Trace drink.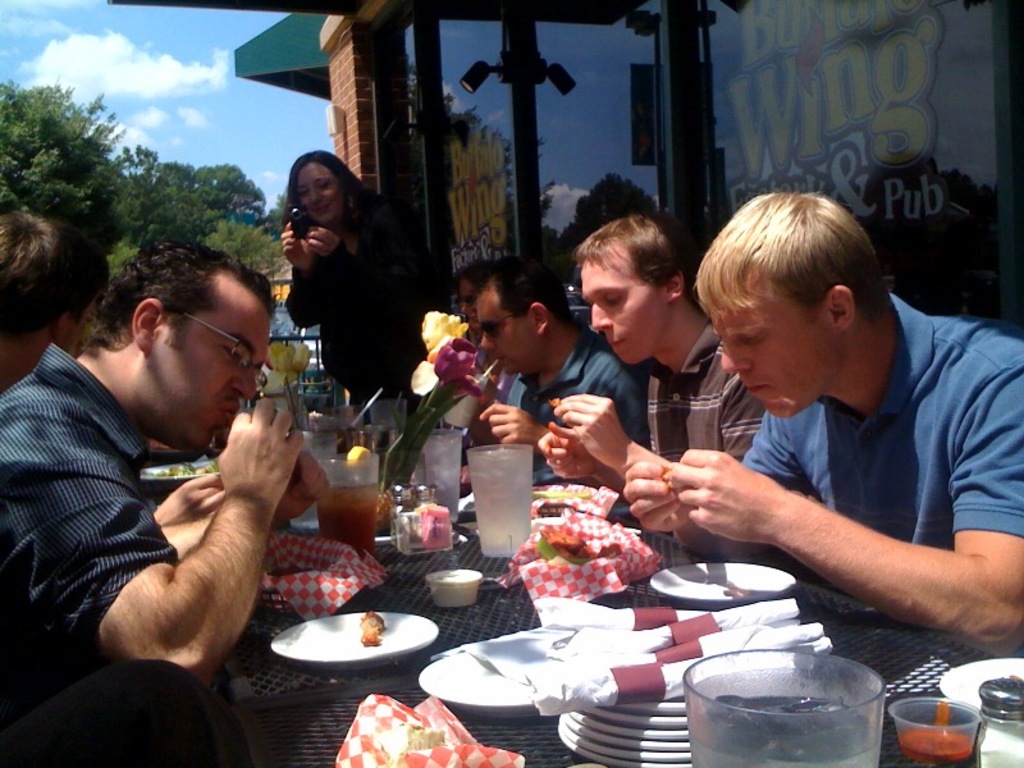
Traced to (317,454,375,567).
